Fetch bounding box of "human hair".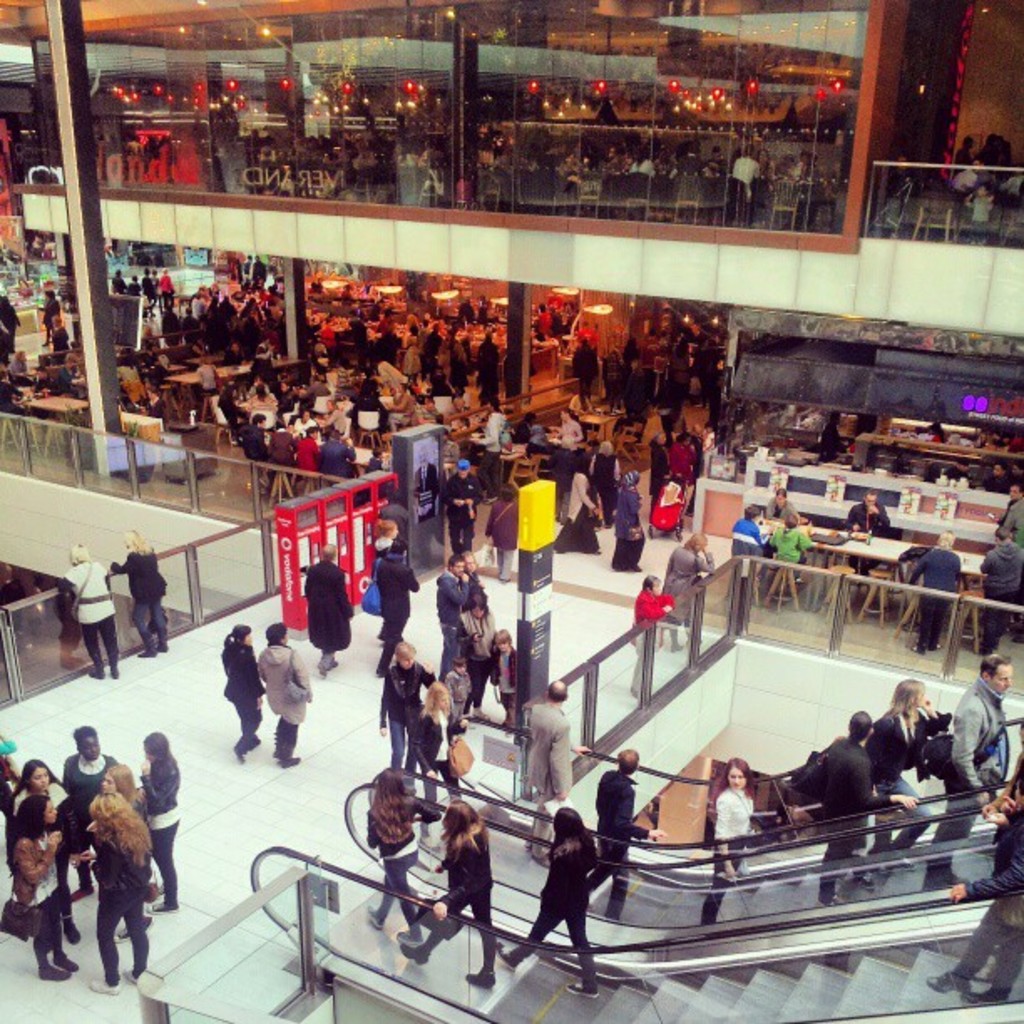
Bbox: [left=639, top=572, right=661, bottom=594].
